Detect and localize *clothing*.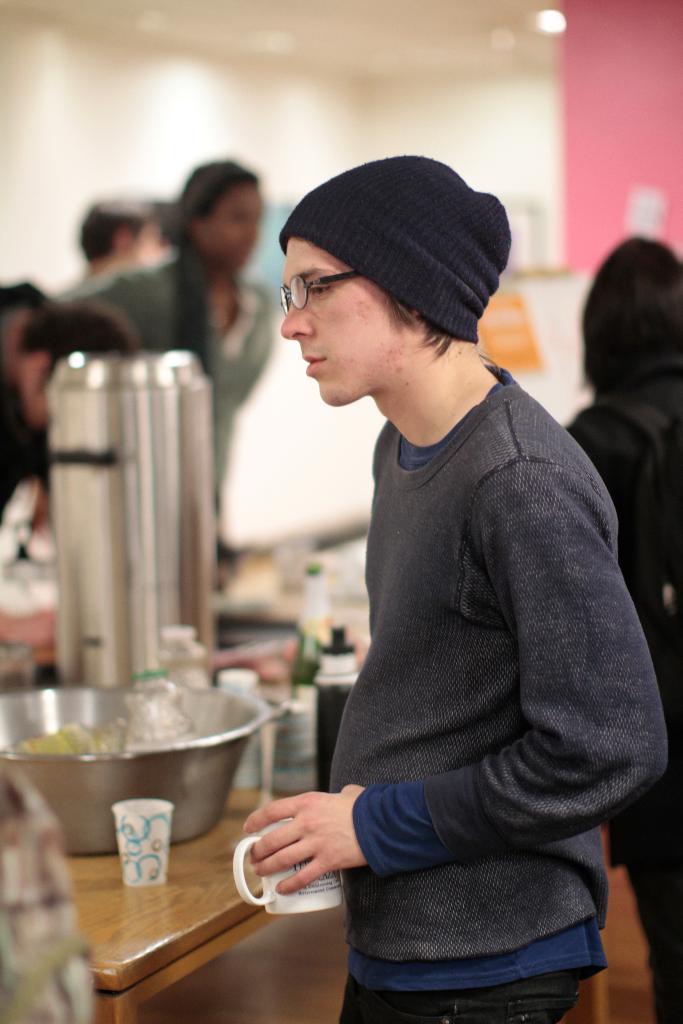
Localized at x1=559, y1=390, x2=682, y2=929.
